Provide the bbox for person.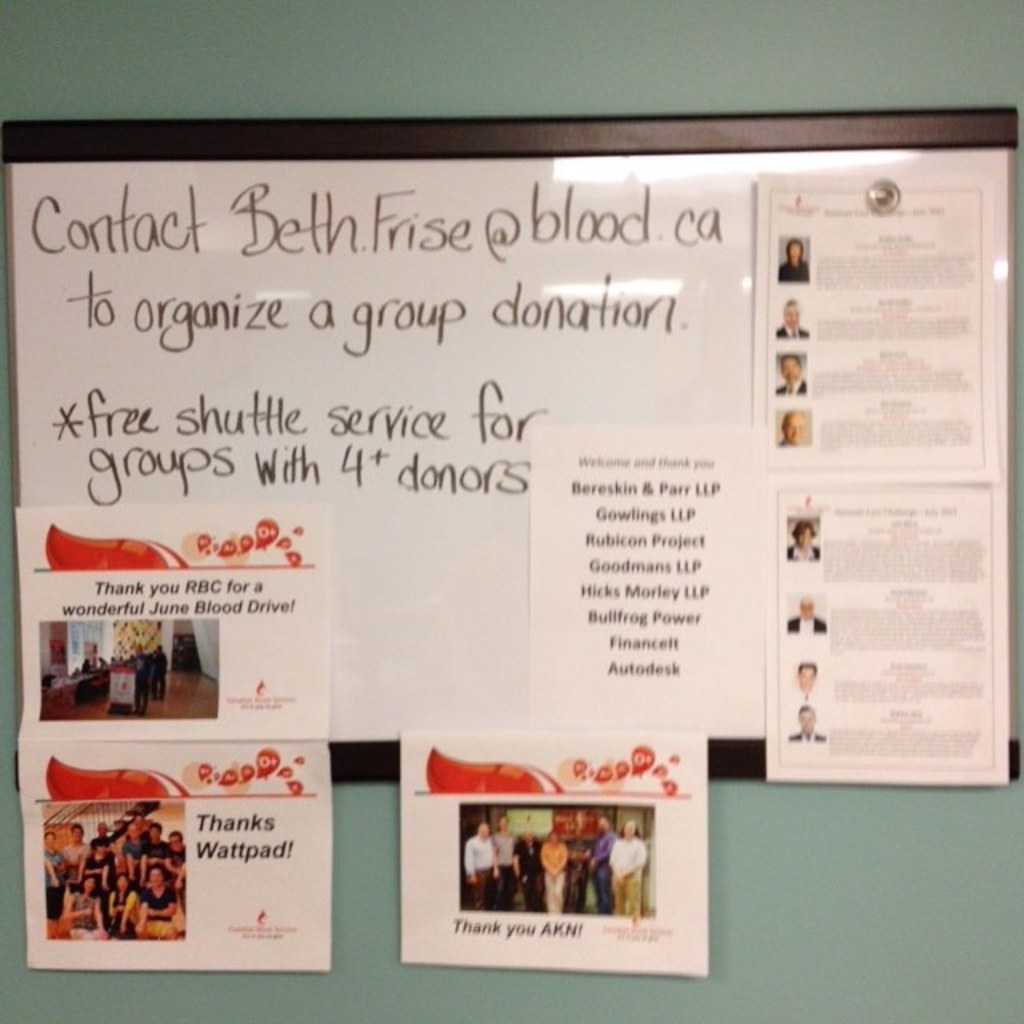
126:643:155:717.
